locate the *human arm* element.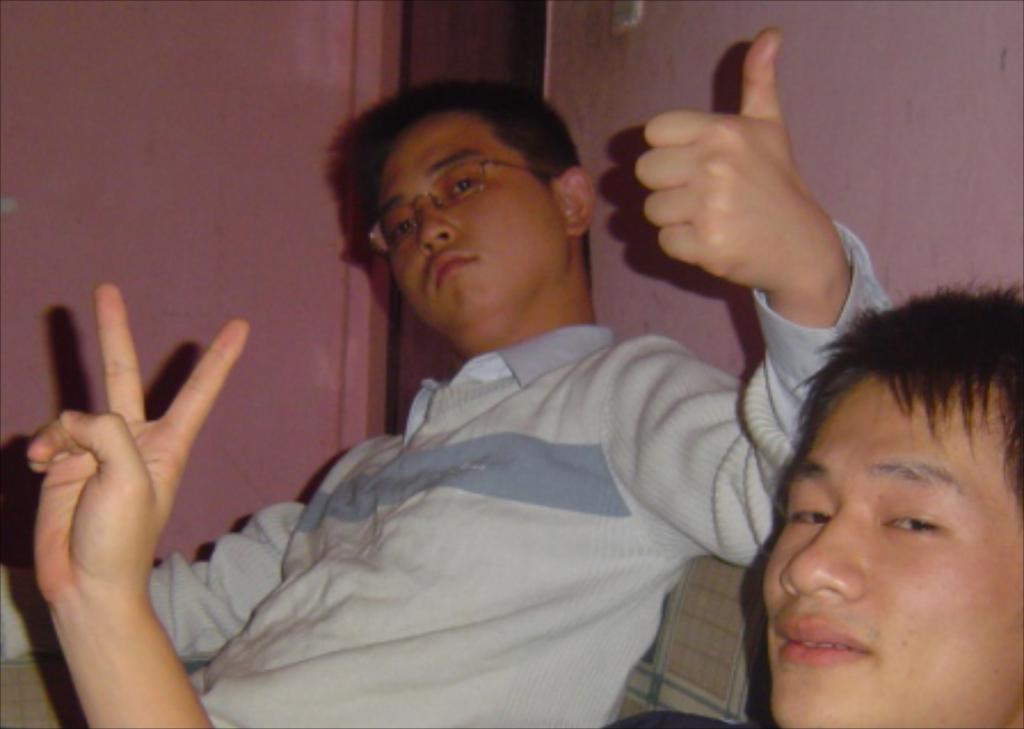
Element bbox: pyautogui.locateOnScreen(21, 277, 251, 727).
